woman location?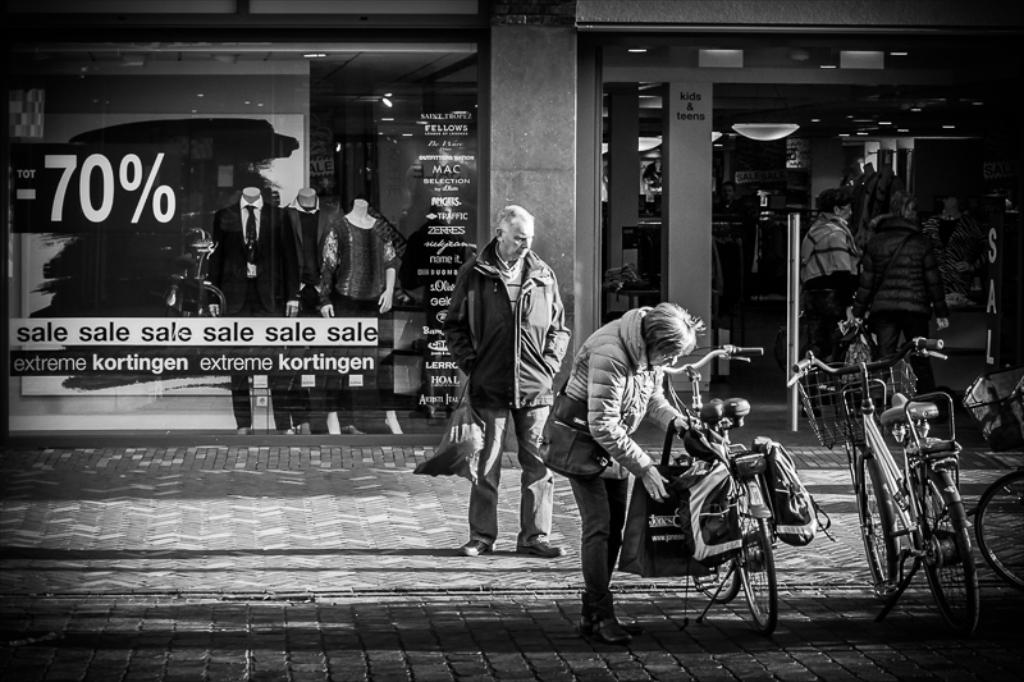
<bbox>796, 184, 867, 418</bbox>
